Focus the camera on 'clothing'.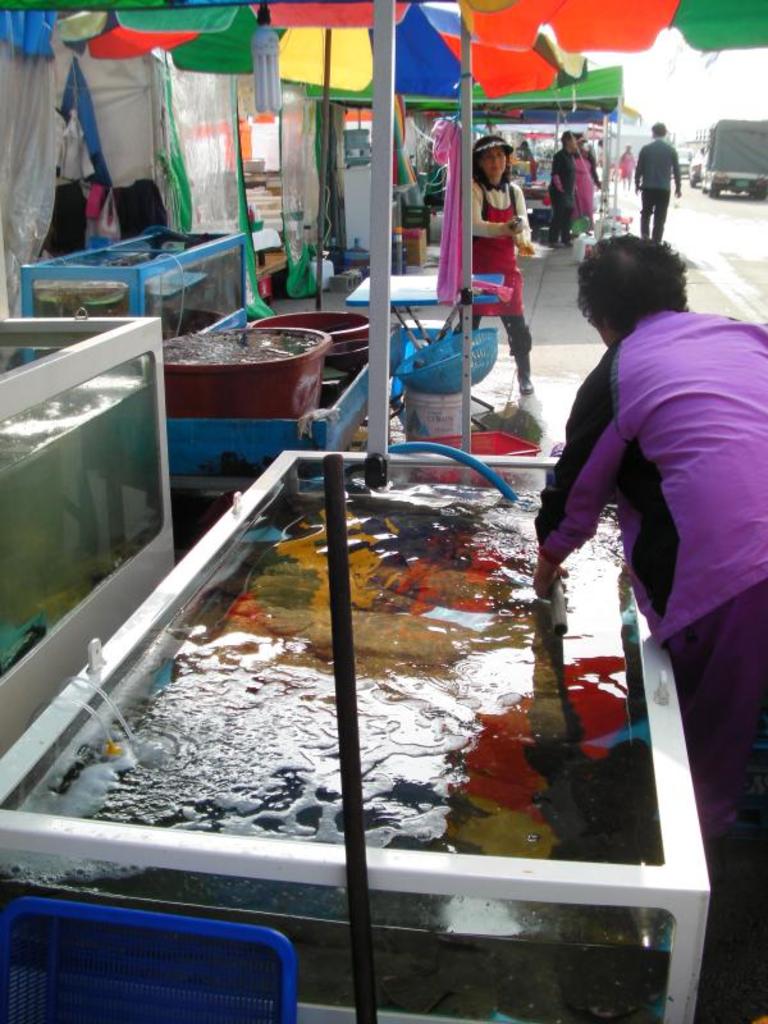
Focus region: (547,143,579,242).
